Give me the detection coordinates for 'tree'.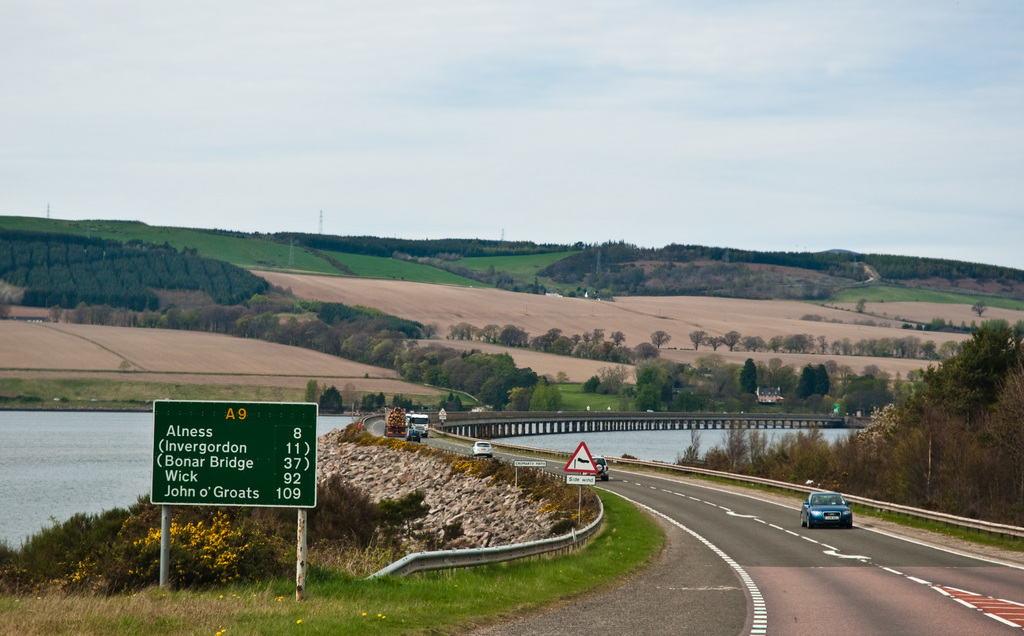
BBox(740, 334, 767, 353).
